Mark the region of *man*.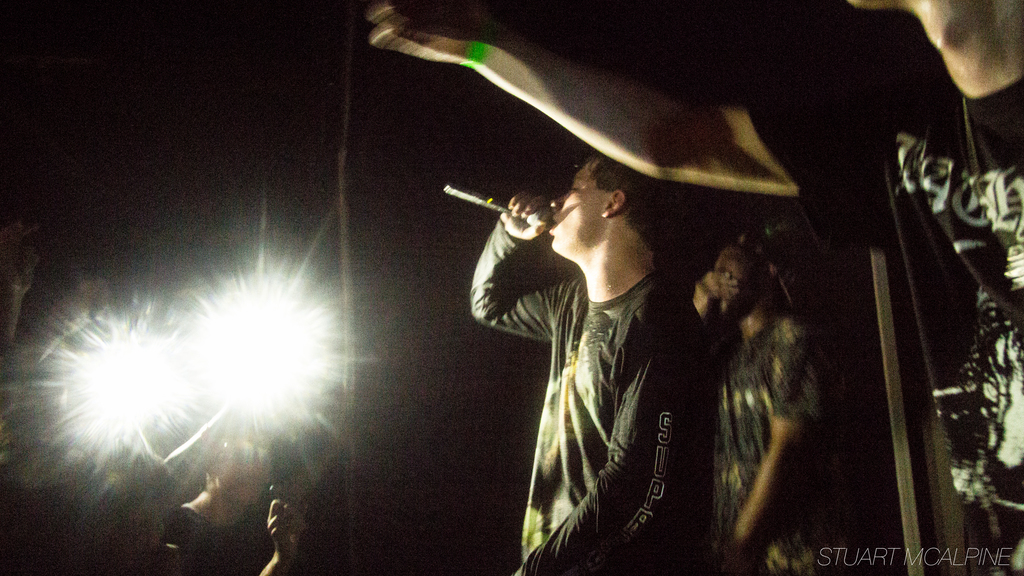
Region: l=143, t=420, r=311, b=575.
